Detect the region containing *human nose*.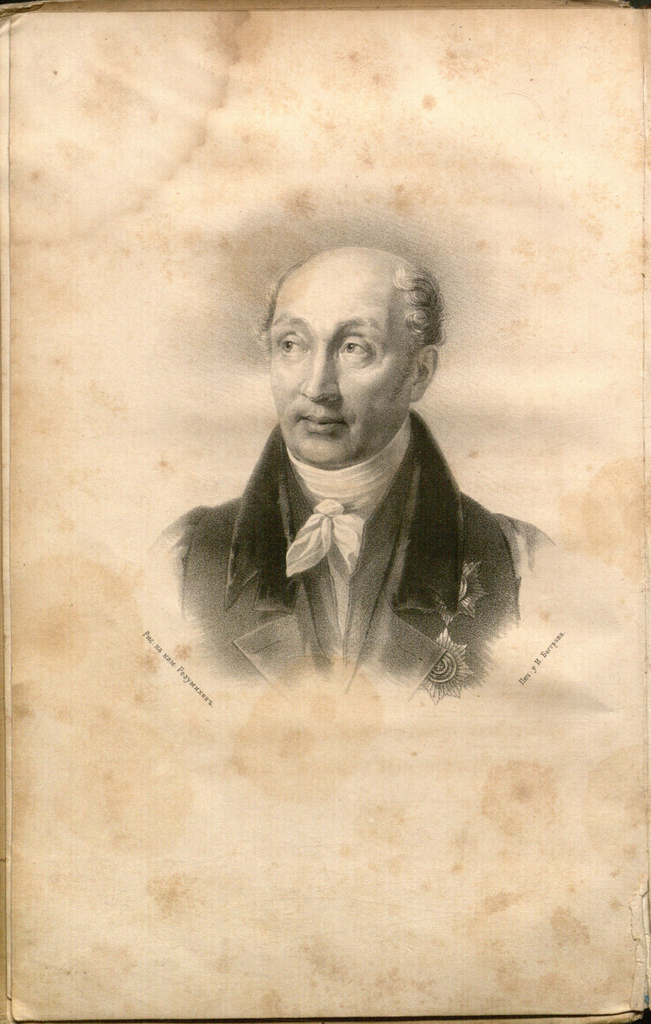
<box>298,341,358,408</box>.
